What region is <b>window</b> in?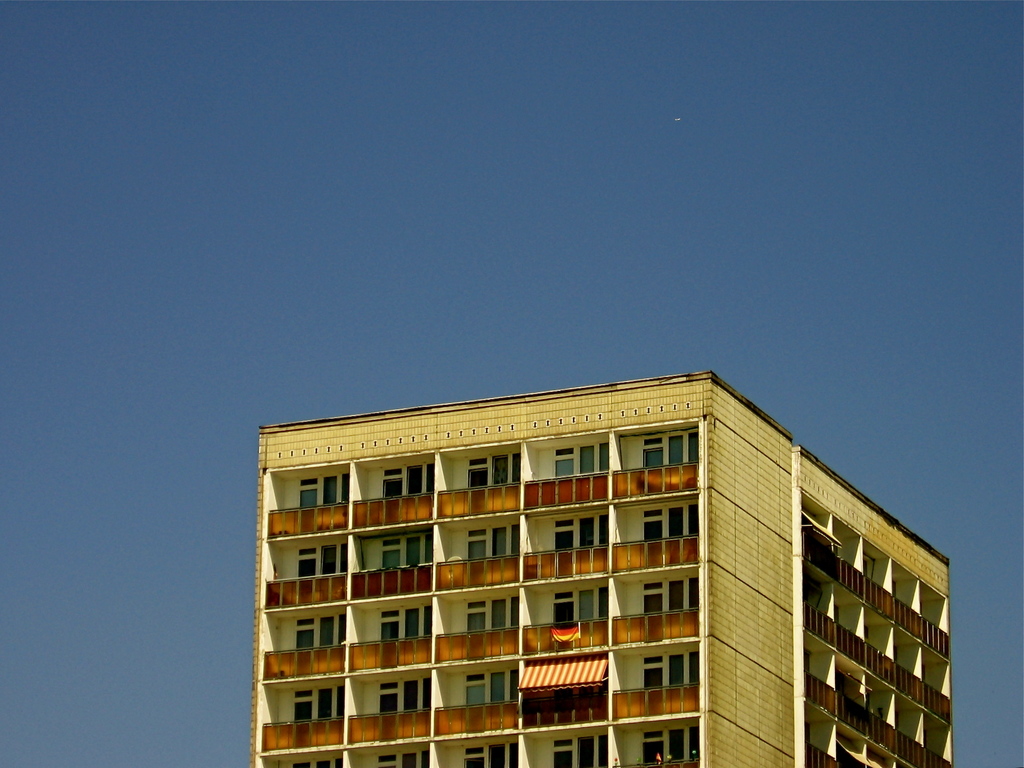
box(666, 580, 682, 610).
